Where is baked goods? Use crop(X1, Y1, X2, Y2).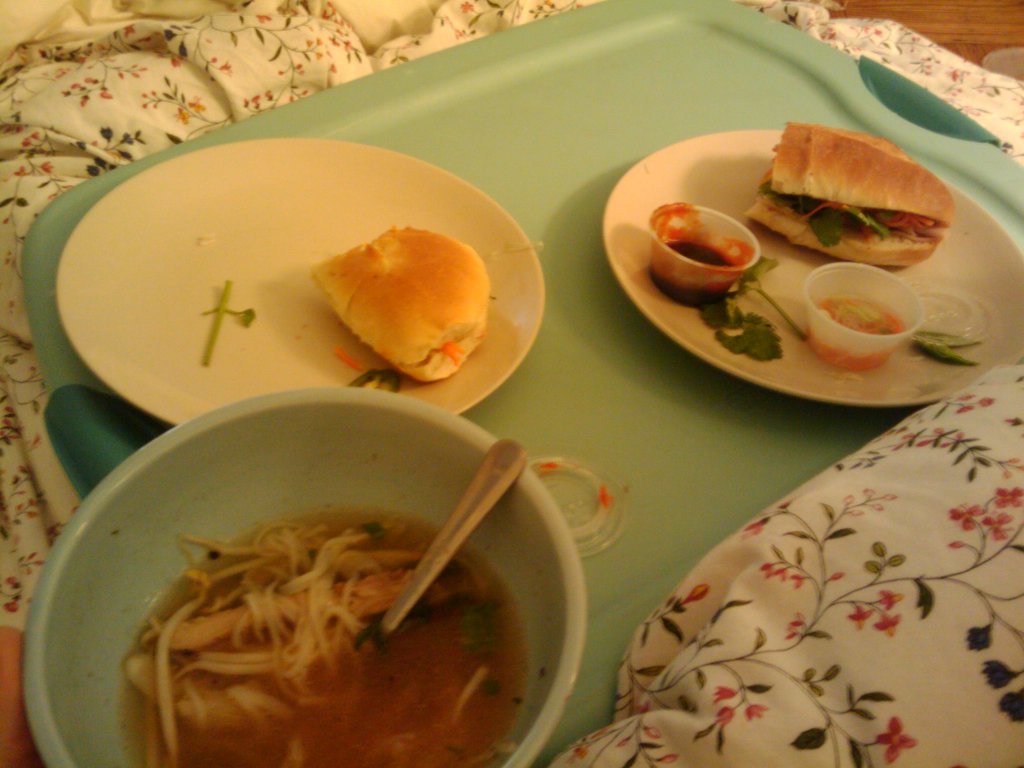
crop(310, 227, 490, 387).
